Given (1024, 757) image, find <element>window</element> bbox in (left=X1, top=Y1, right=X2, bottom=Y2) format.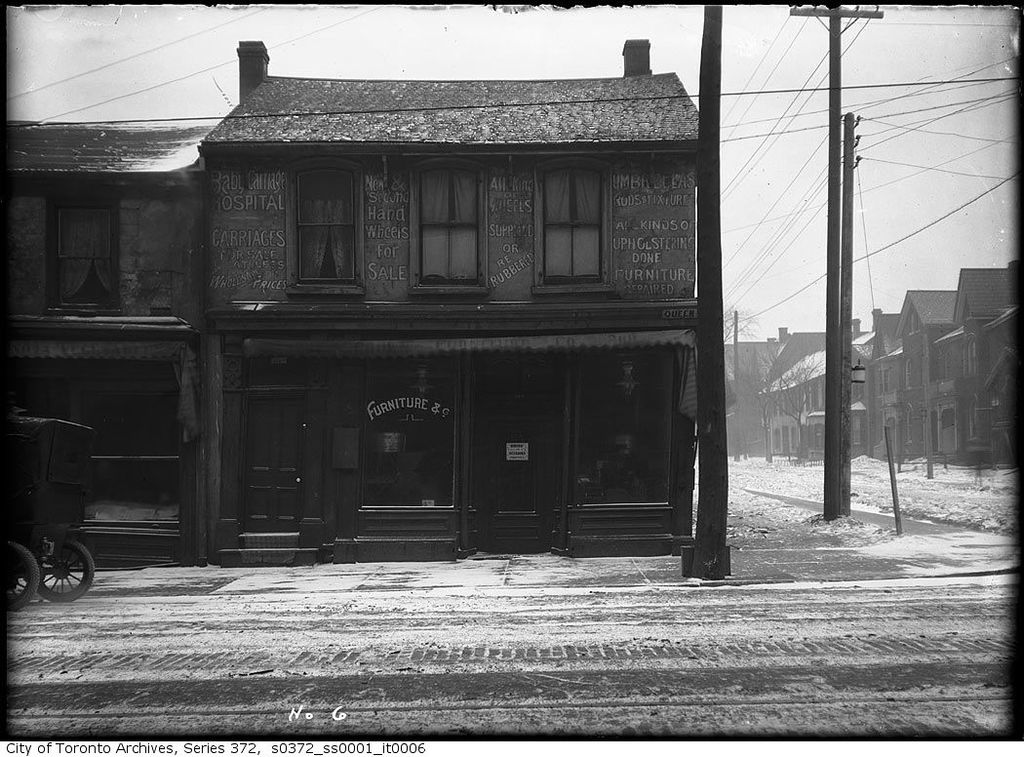
(left=23, top=165, right=159, bottom=332).
